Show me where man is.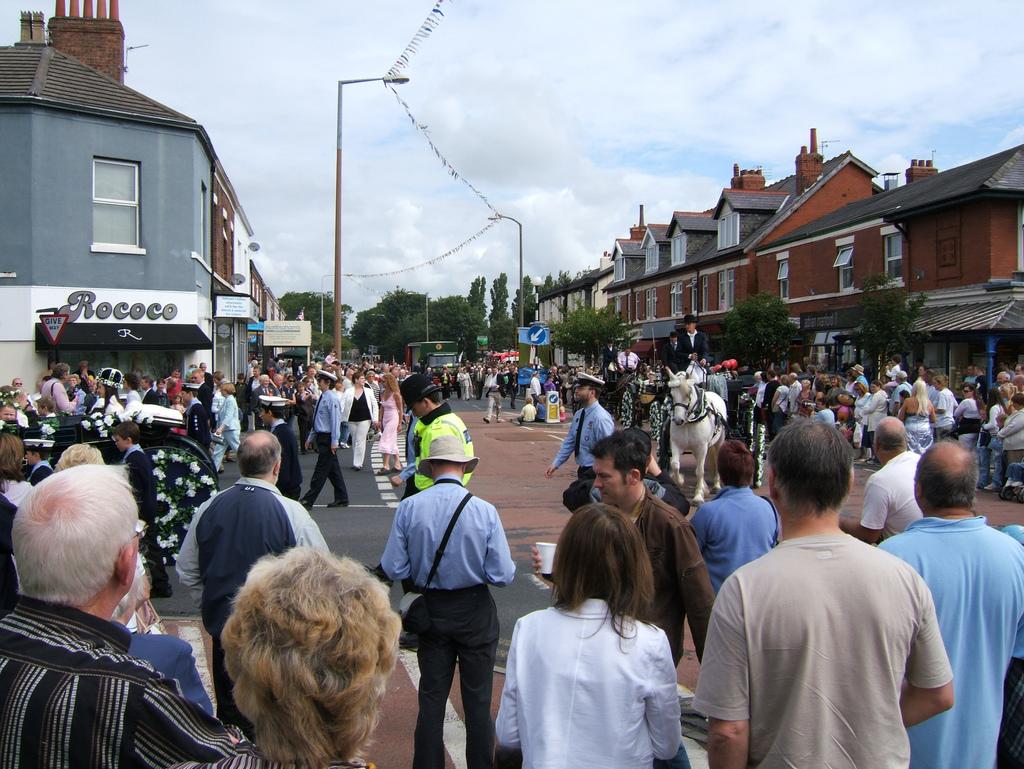
man is at bbox(255, 374, 276, 428).
